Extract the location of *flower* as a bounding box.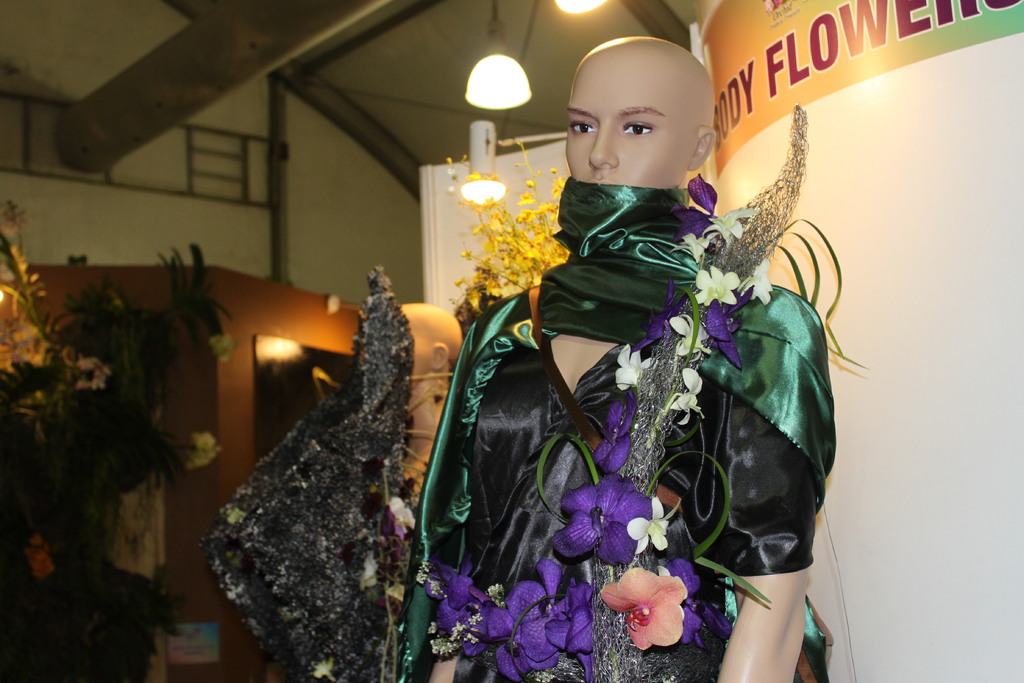
locate(548, 588, 604, 676).
